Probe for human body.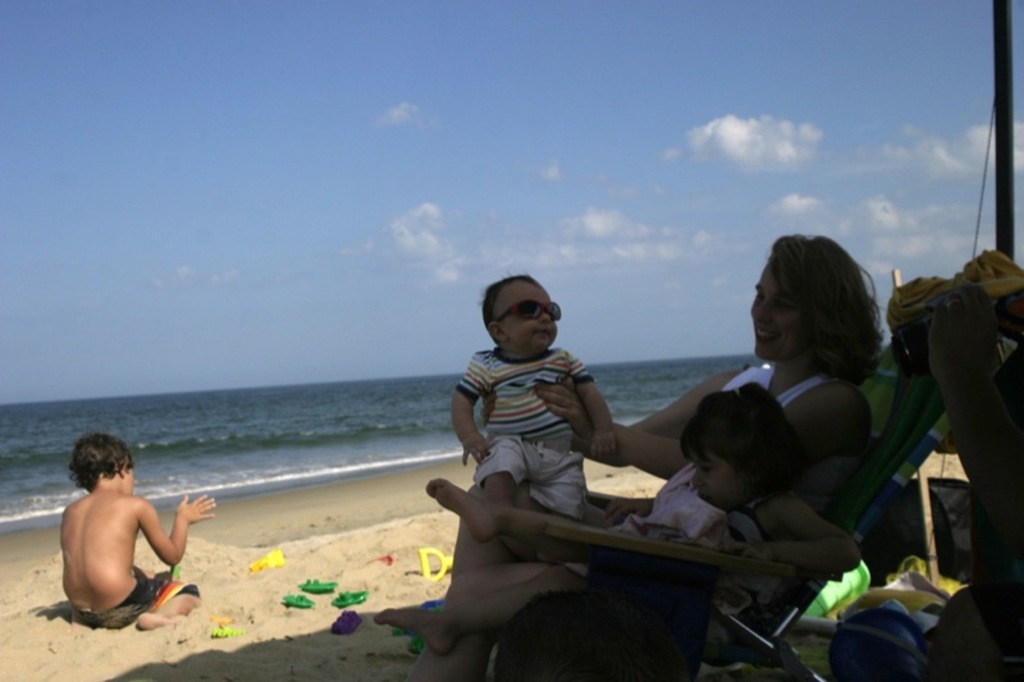
Probe result: select_region(454, 280, 612, 519).
